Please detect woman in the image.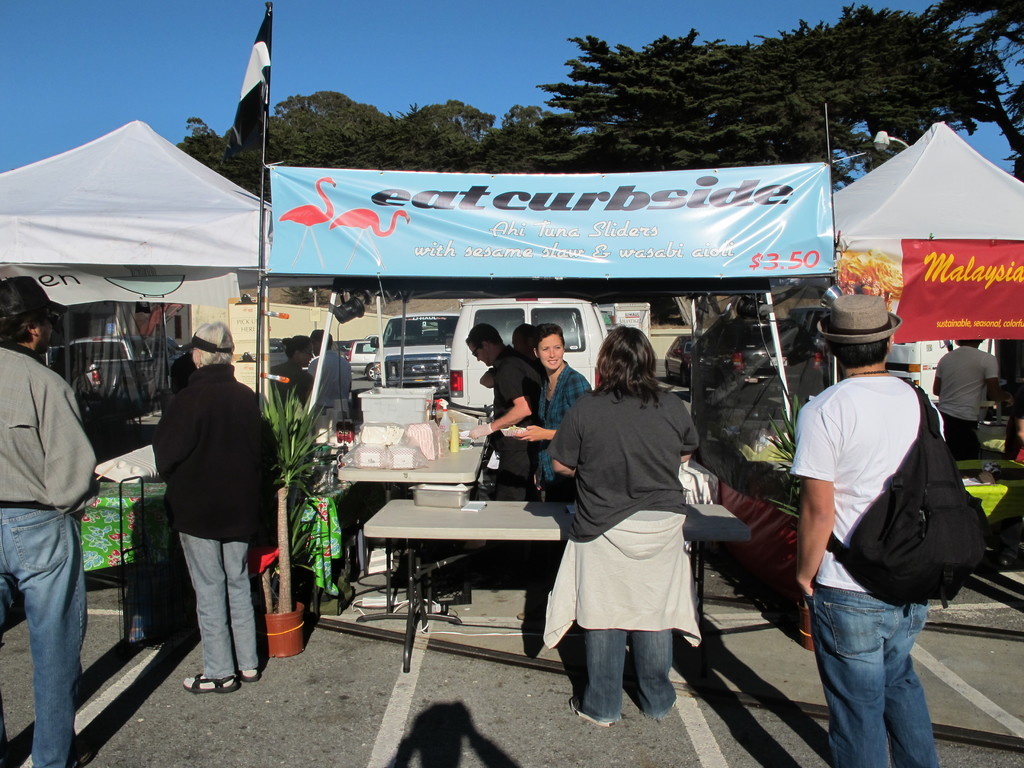
273/333/318/415.
